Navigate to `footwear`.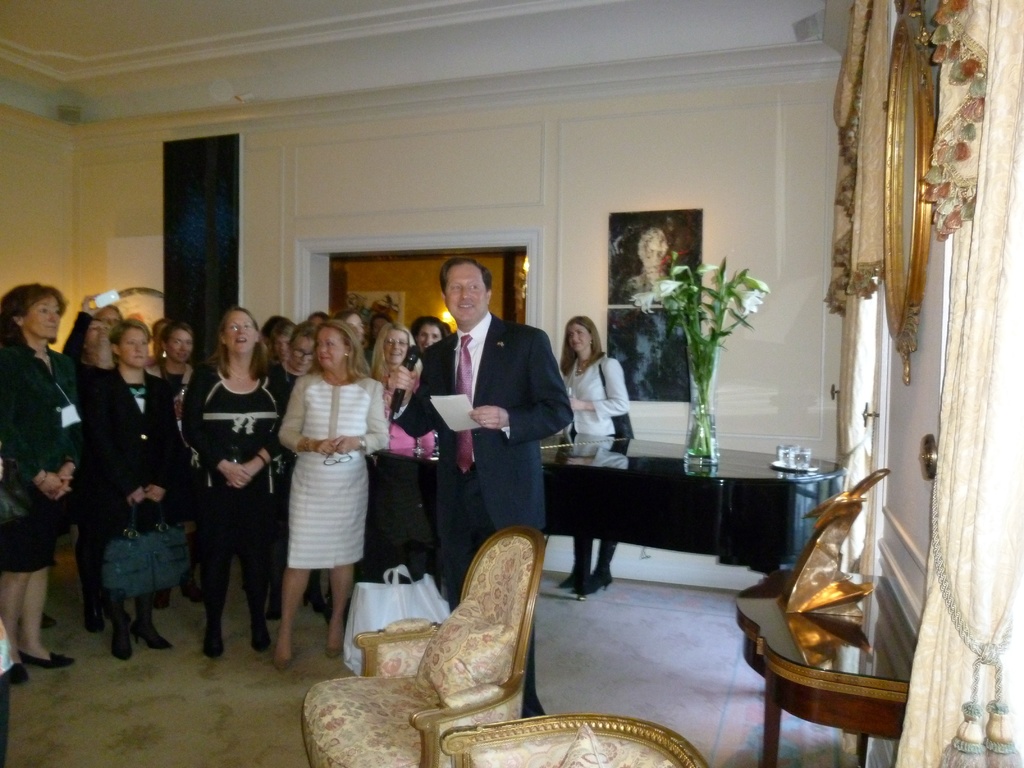
Navigation target: (554, 539, 591, 595).
